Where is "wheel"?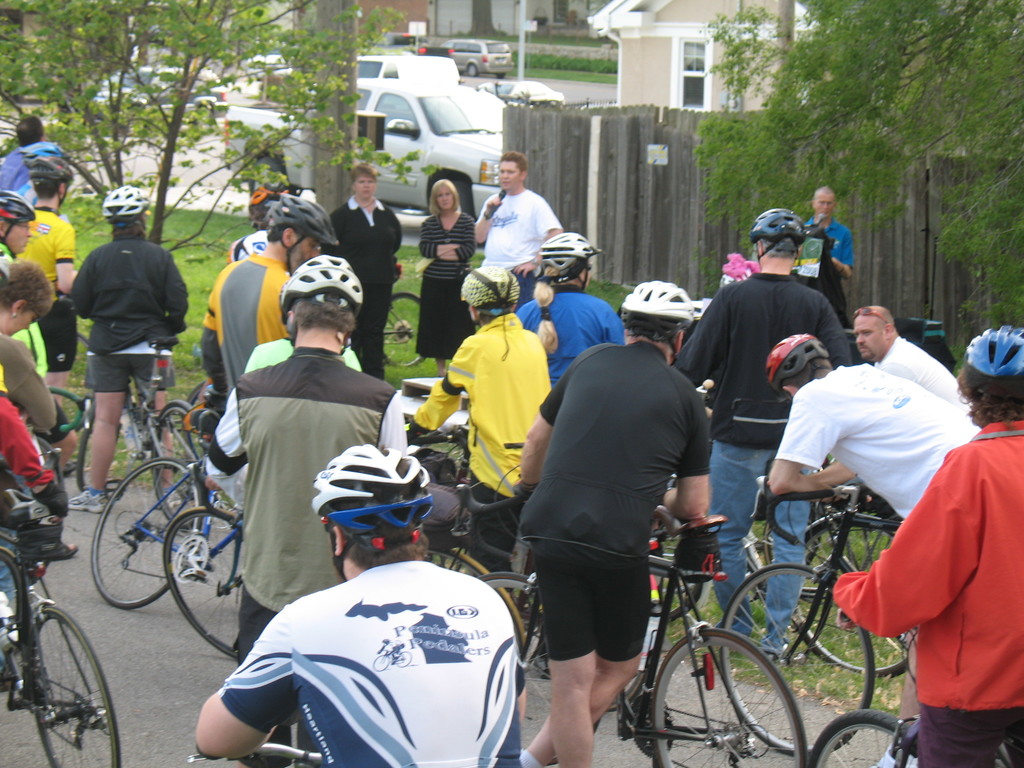
[248,157,280,195].
